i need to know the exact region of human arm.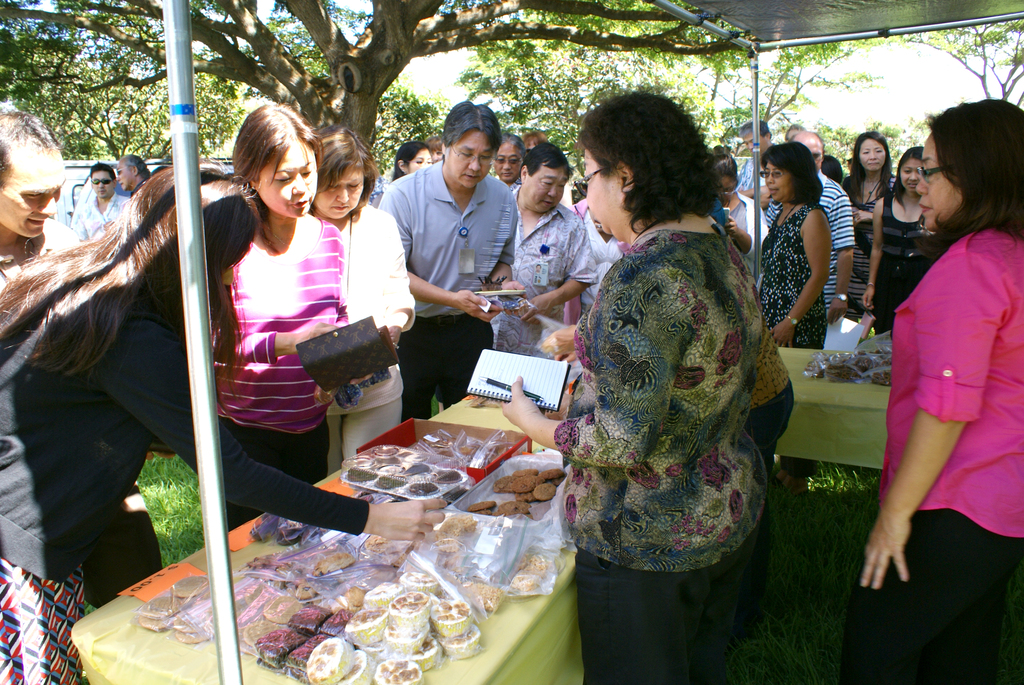
Region: bbox=(93, 326, 446, 544).
